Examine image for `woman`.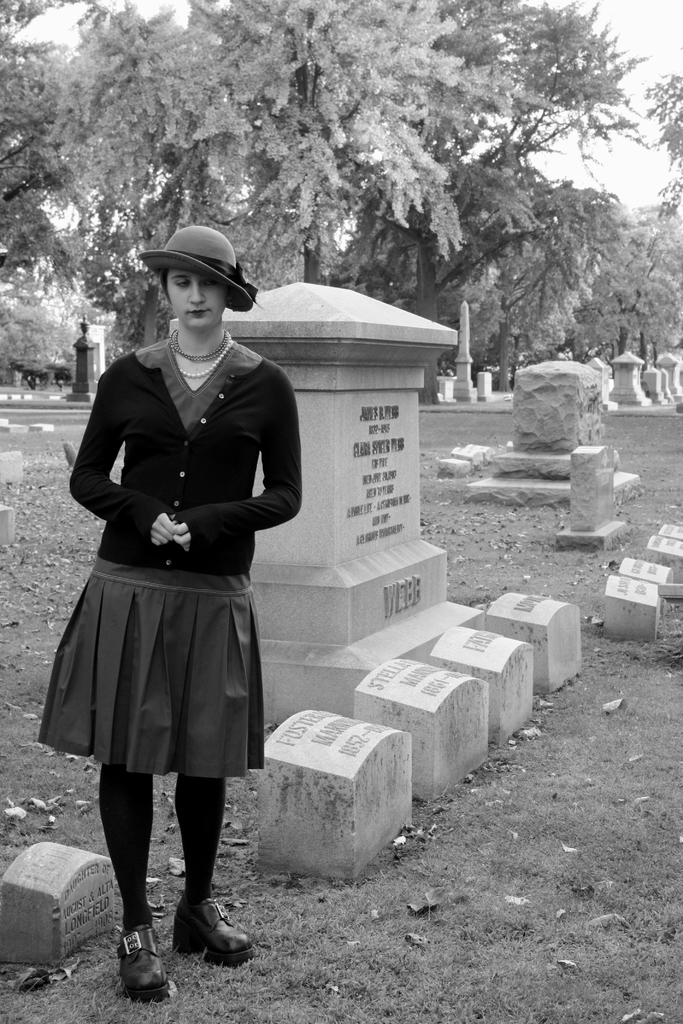
Examination result: Rect(25, 218, 302, 1000).
